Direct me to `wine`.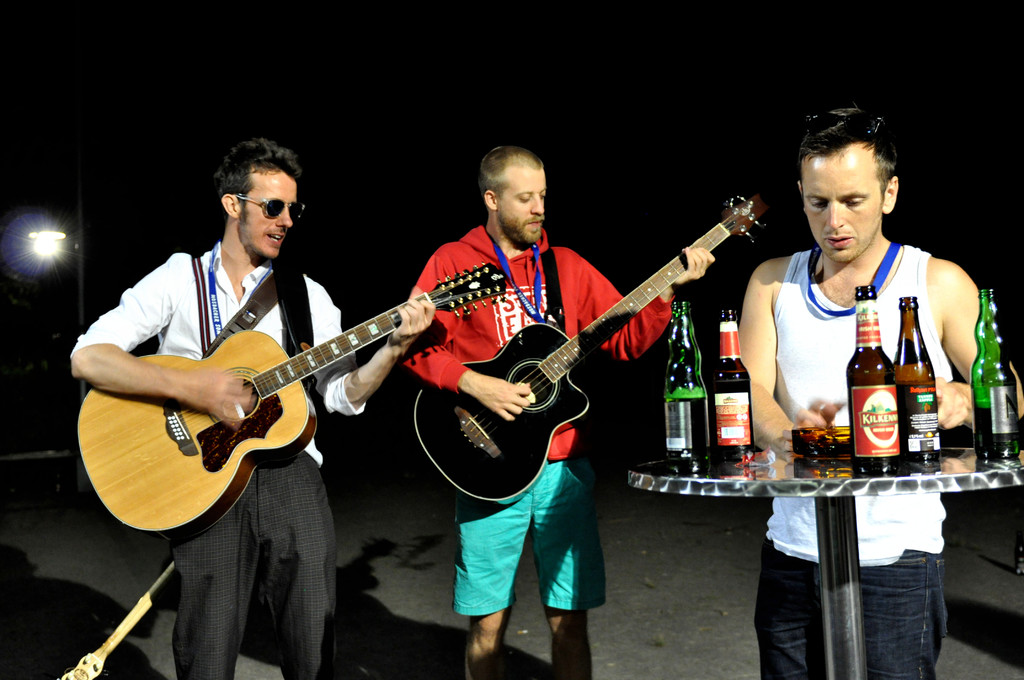
Direction: (x1=971, y1=282, x2=1022, y2=459).
